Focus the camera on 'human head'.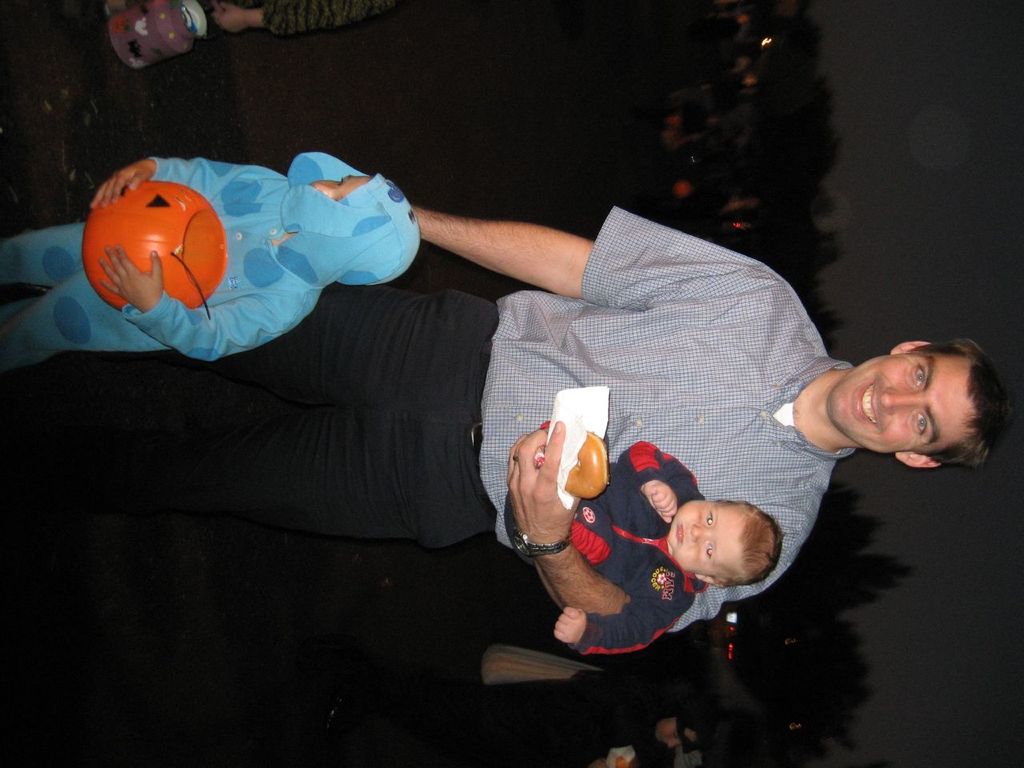
Focus region: [x1=663, y1=496, x2=782, y2=590].
